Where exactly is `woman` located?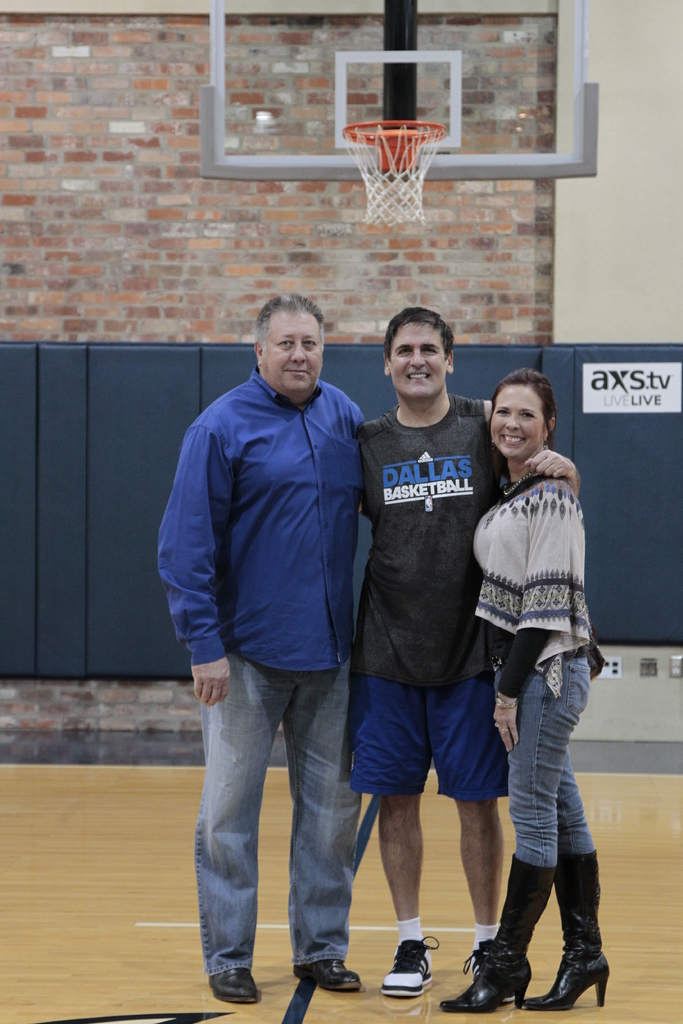
Its bounding box is (left=437, top=370, right=607, bottom=1015).
